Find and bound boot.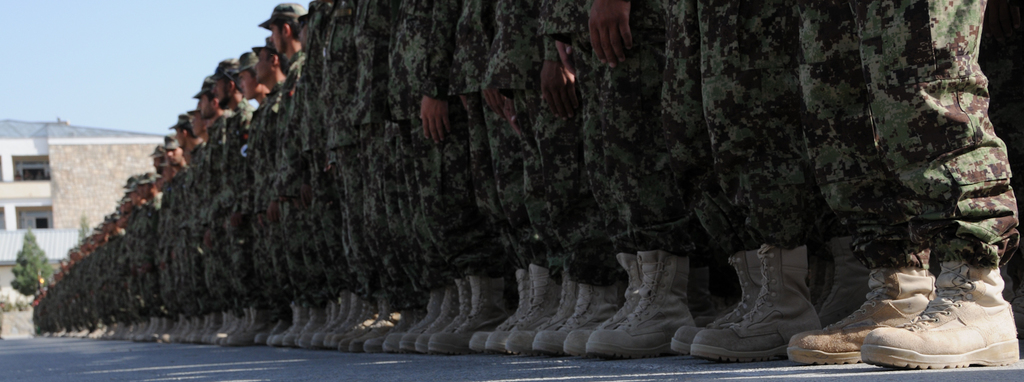
Bound: <box>506,264,554,353</box>.
